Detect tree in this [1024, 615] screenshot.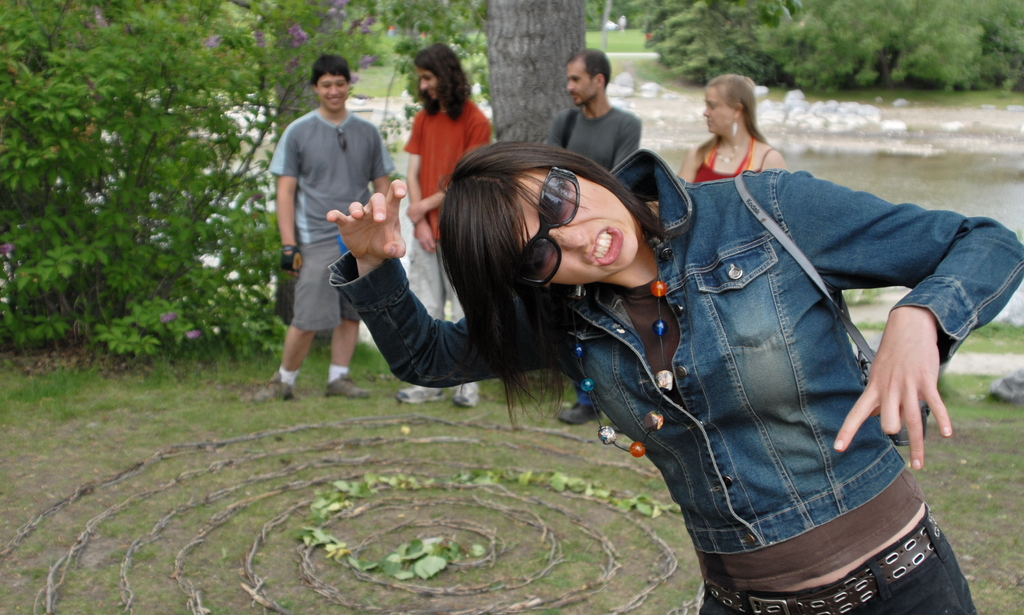
Detection: left=476, top=0, right=584, bottom=145.
